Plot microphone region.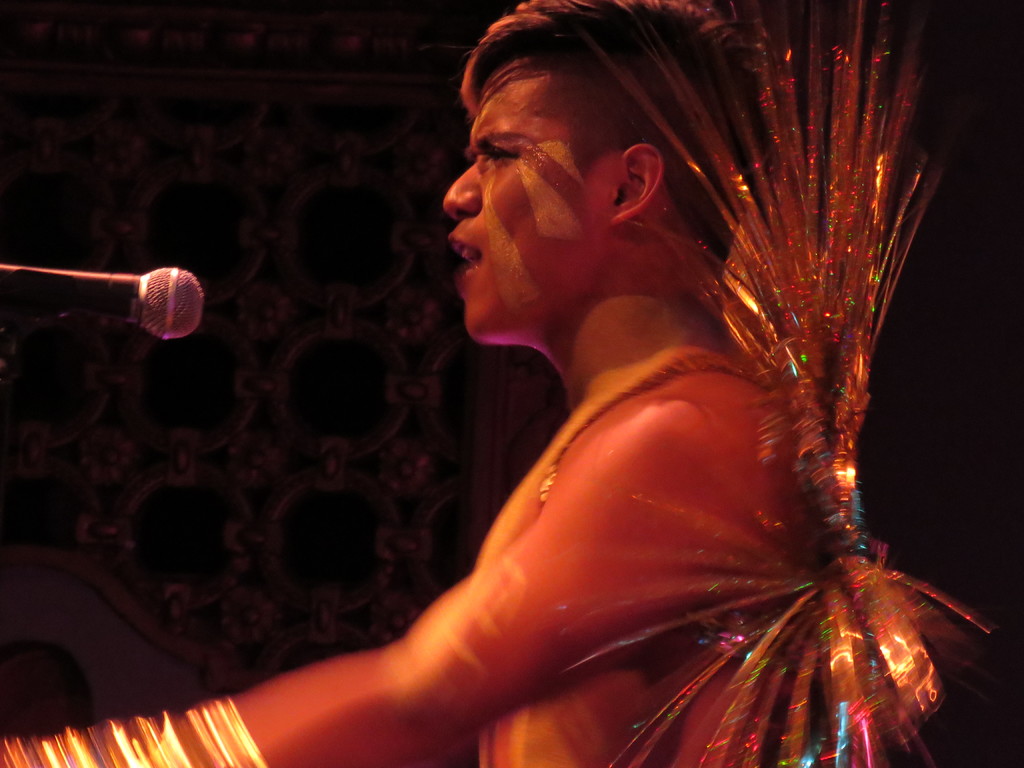
Plotted at 26/257/193/351.
